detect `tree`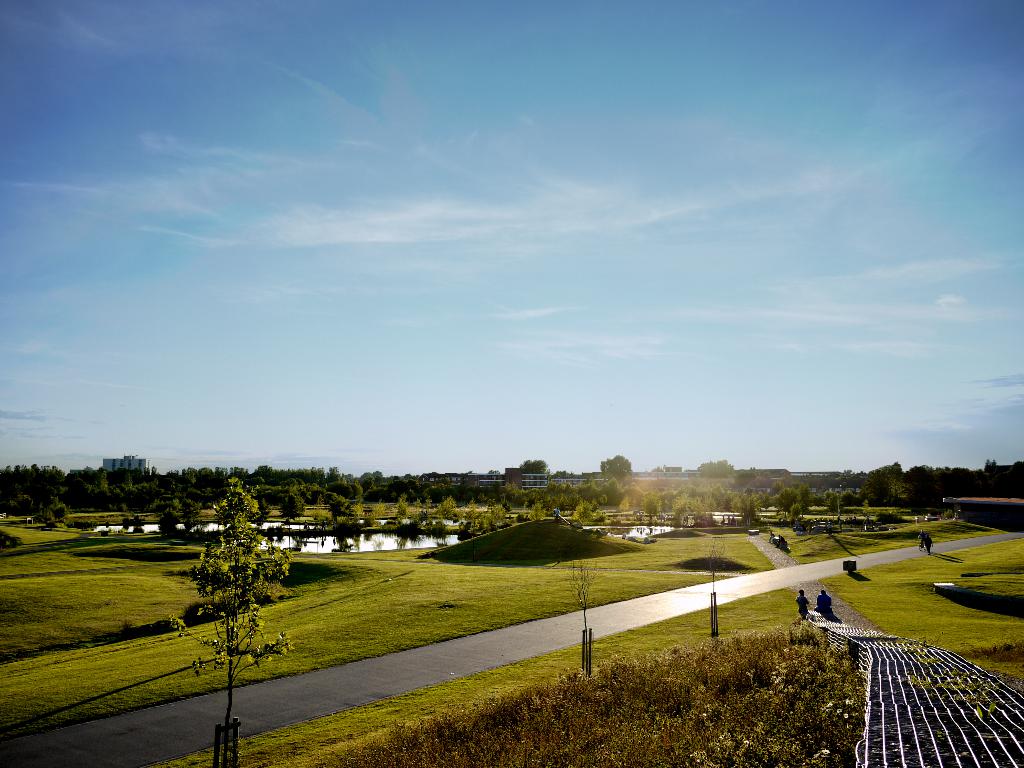
select_region(592, 460, 641, 480)
